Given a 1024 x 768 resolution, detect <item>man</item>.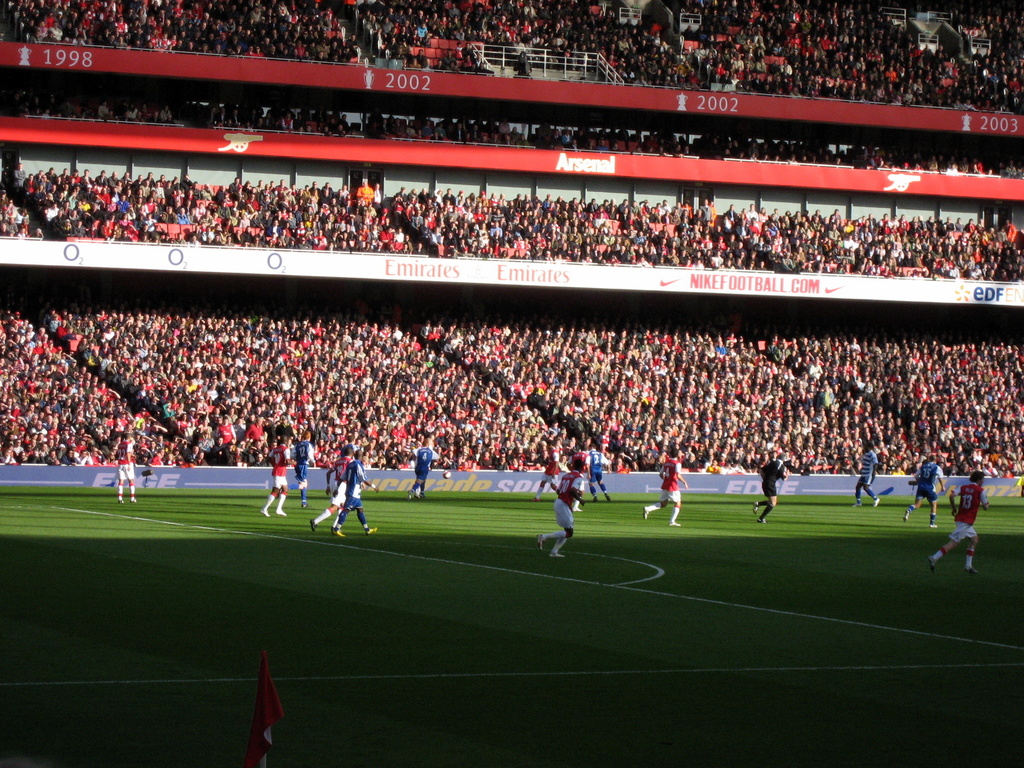
259,435,298,517.
